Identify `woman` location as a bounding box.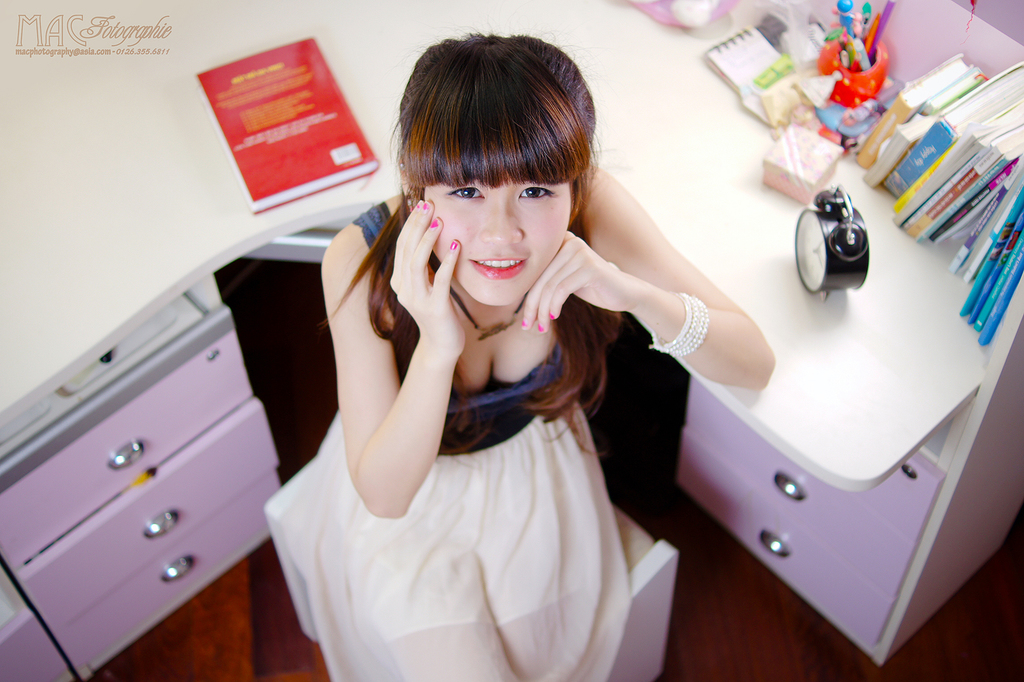
BBox(264, 70, 740, 678).
